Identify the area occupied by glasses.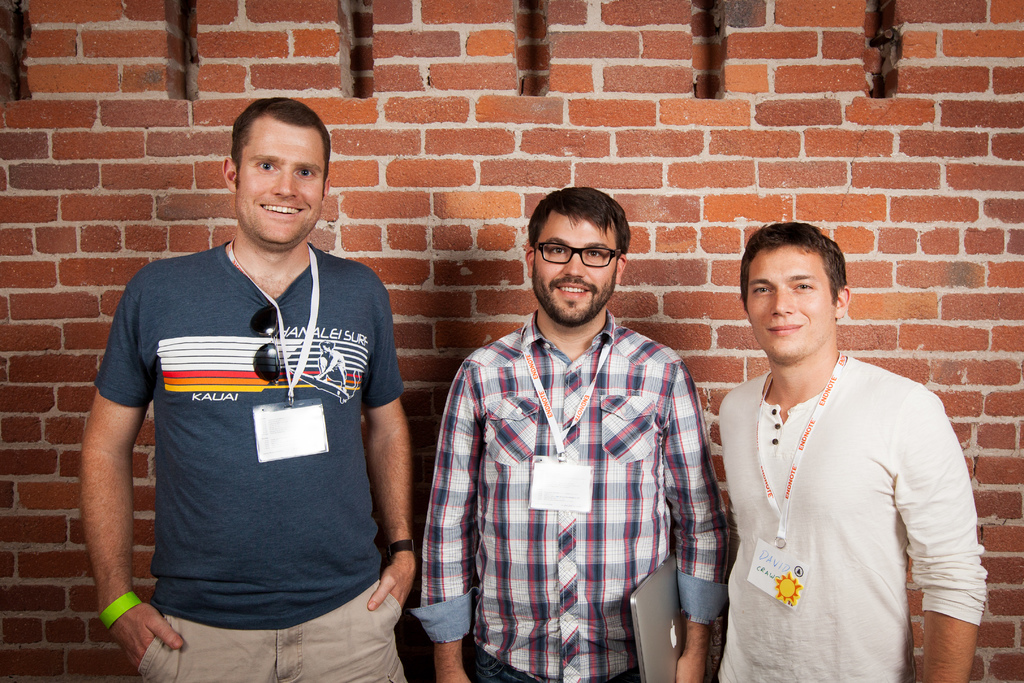
Area: [x1=524, y1=236, x2=634, y2=281].
